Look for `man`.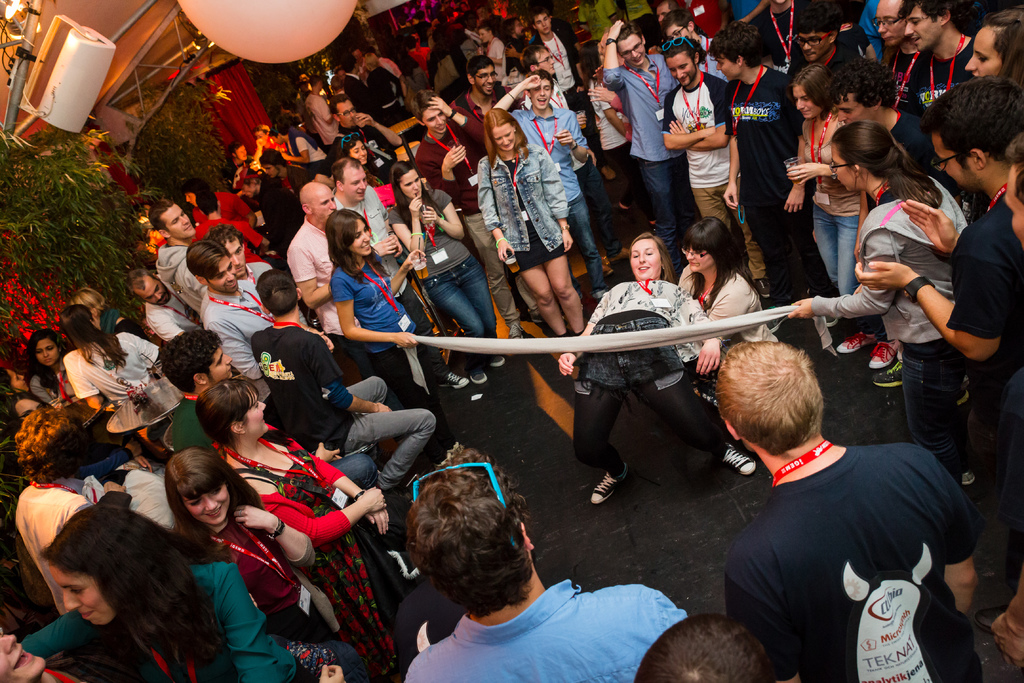
Found: 11:406:125:617.
